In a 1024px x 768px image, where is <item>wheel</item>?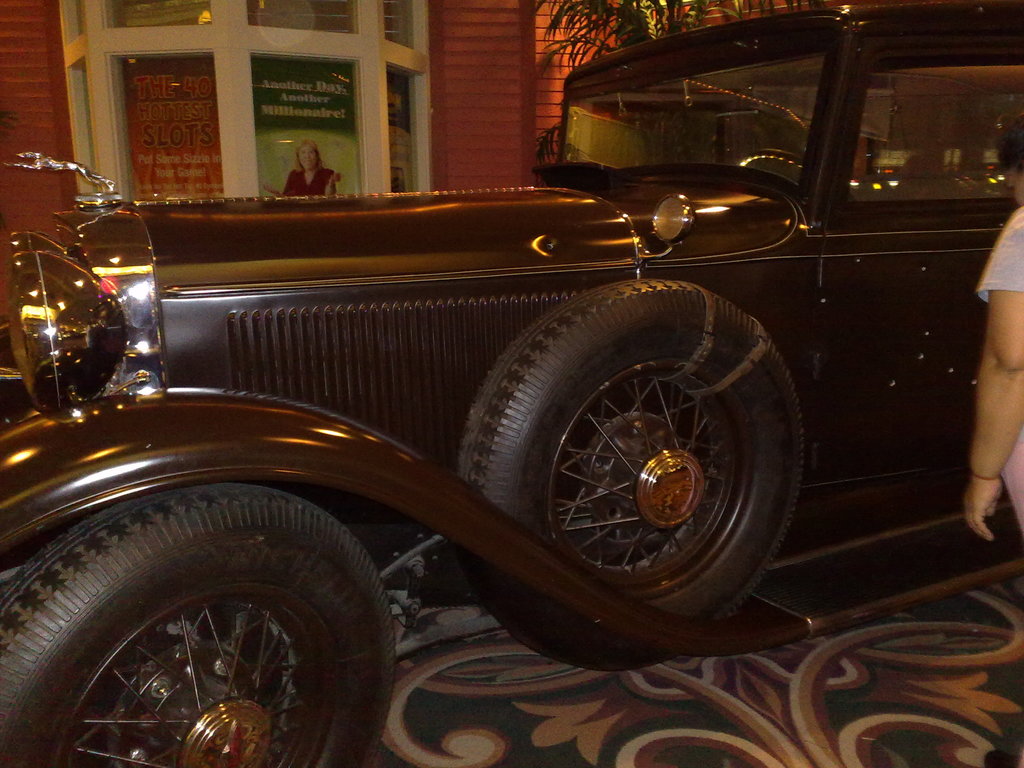
[456,278,800,673].
